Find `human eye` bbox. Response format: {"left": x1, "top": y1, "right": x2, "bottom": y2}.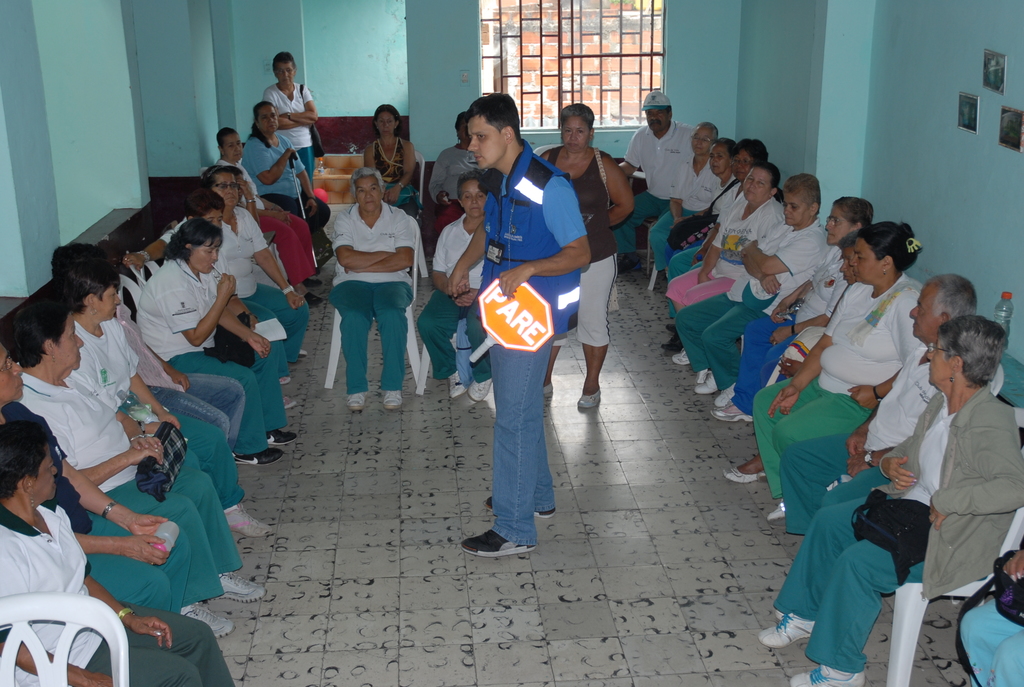
{"left": 746, "top": 176, "right": 752, "bottom": 181}.
